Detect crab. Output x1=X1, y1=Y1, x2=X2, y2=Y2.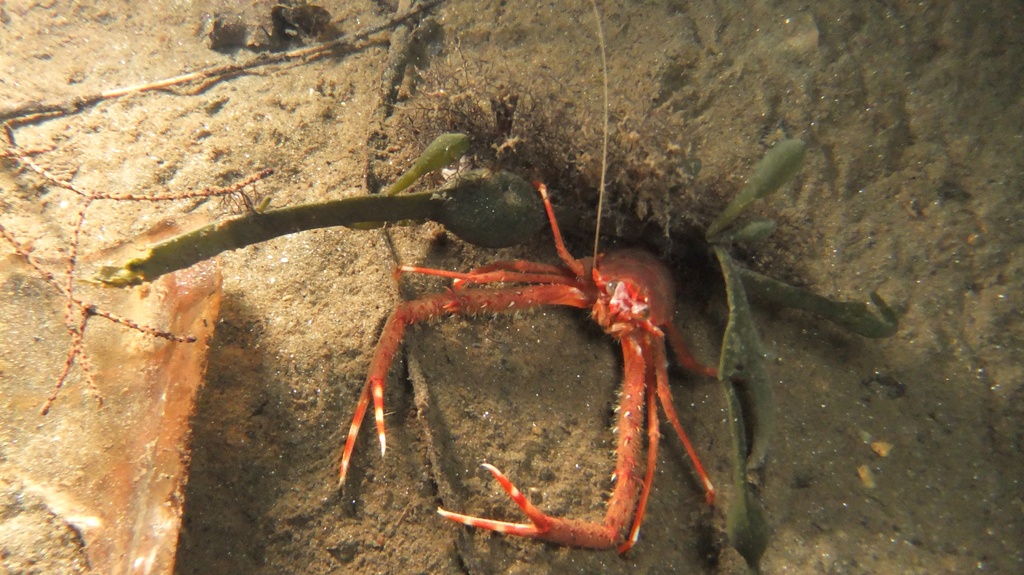
x1=327, y1=177, x2=724, y2=558.
